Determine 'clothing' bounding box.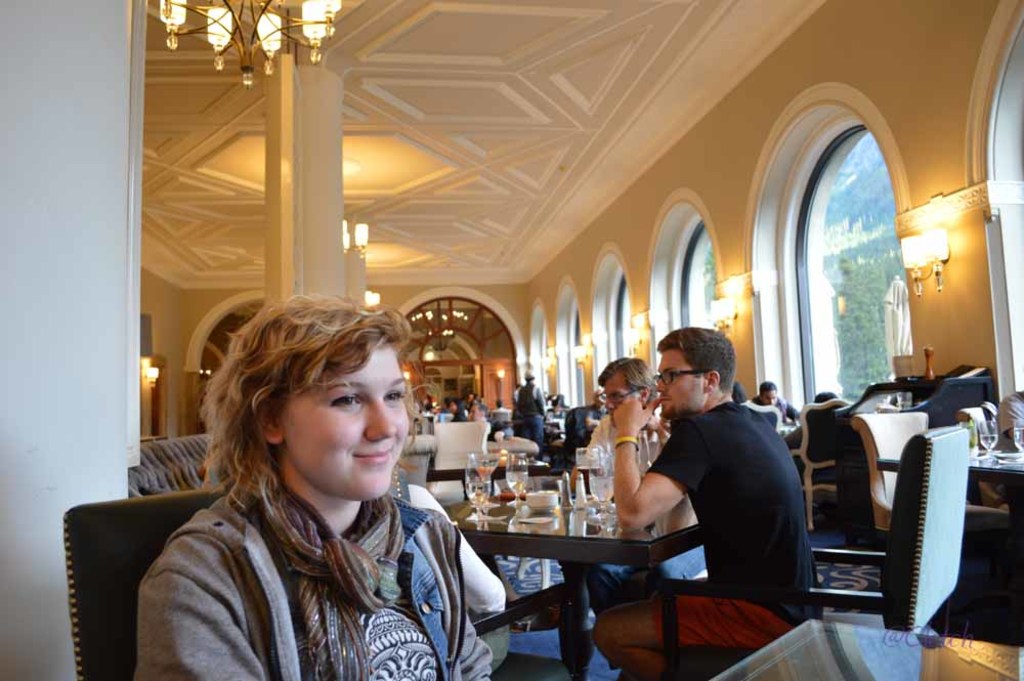
Determined: bbox(517, 410, 548, 454).
